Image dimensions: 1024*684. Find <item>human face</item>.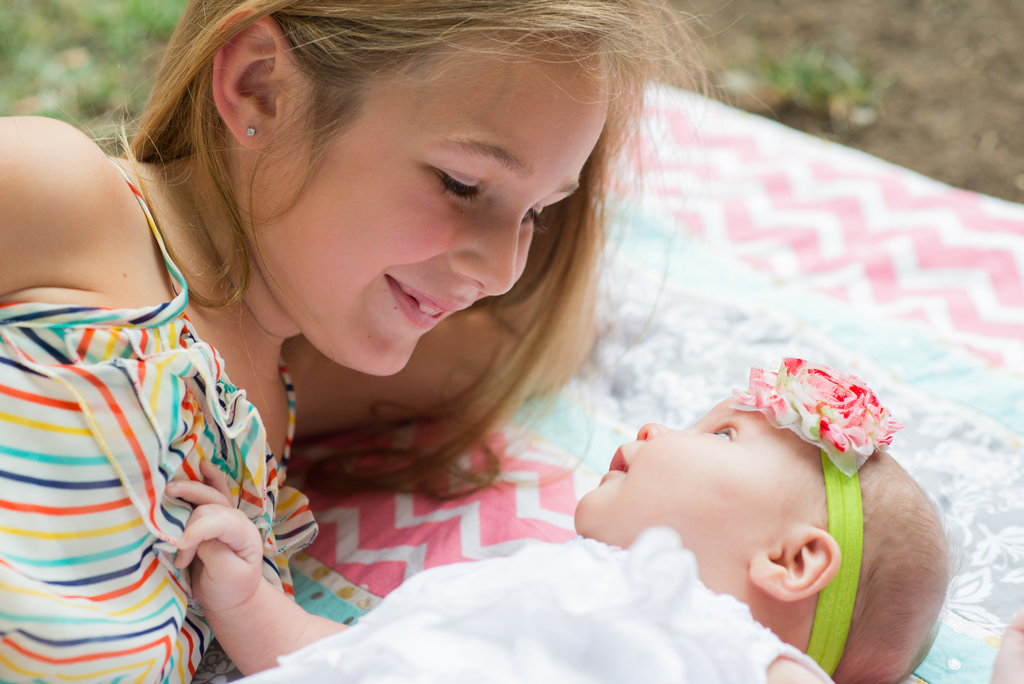
rect(235, 31, 616, 377).
